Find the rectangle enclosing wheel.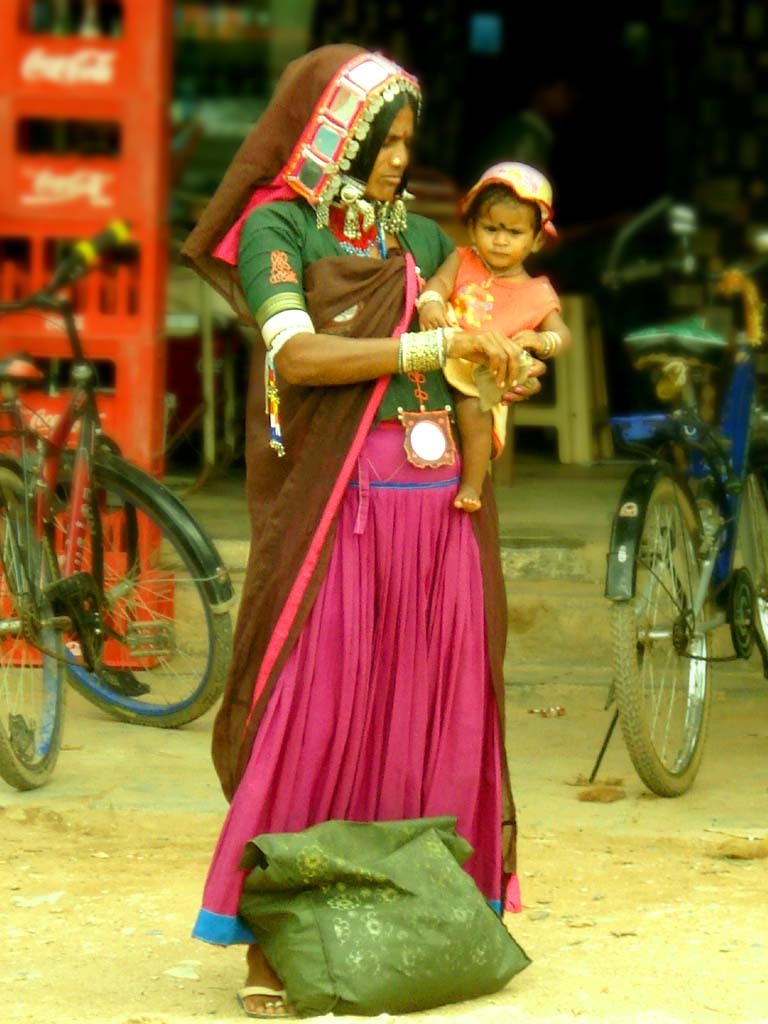
747,472,767,671.
